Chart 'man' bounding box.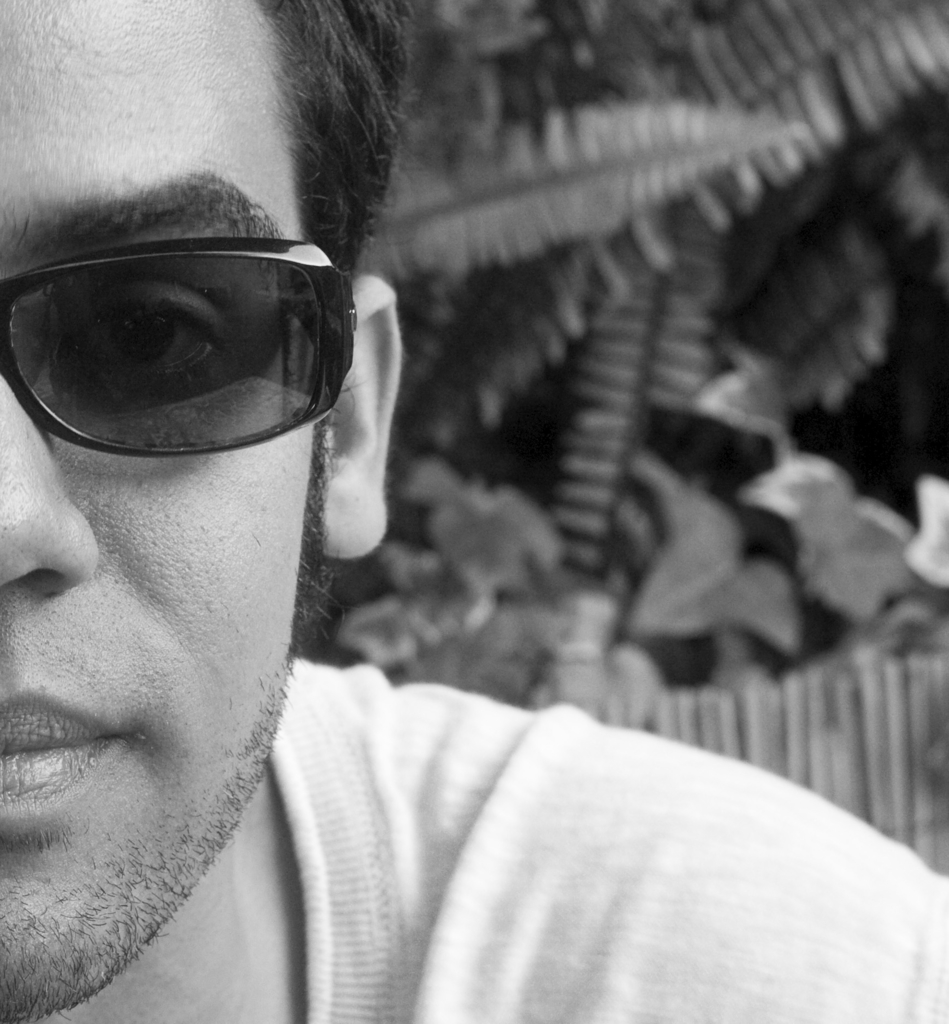
Charted: 0:0:948:1023.
